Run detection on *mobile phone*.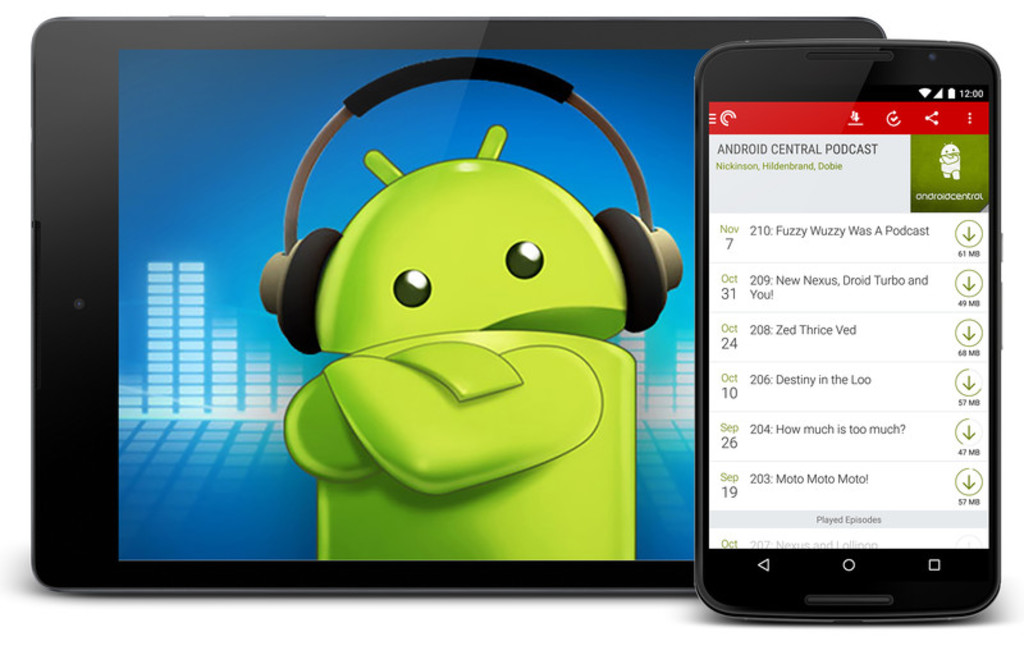
Result: bbox(685, 8, 1015, 640).
